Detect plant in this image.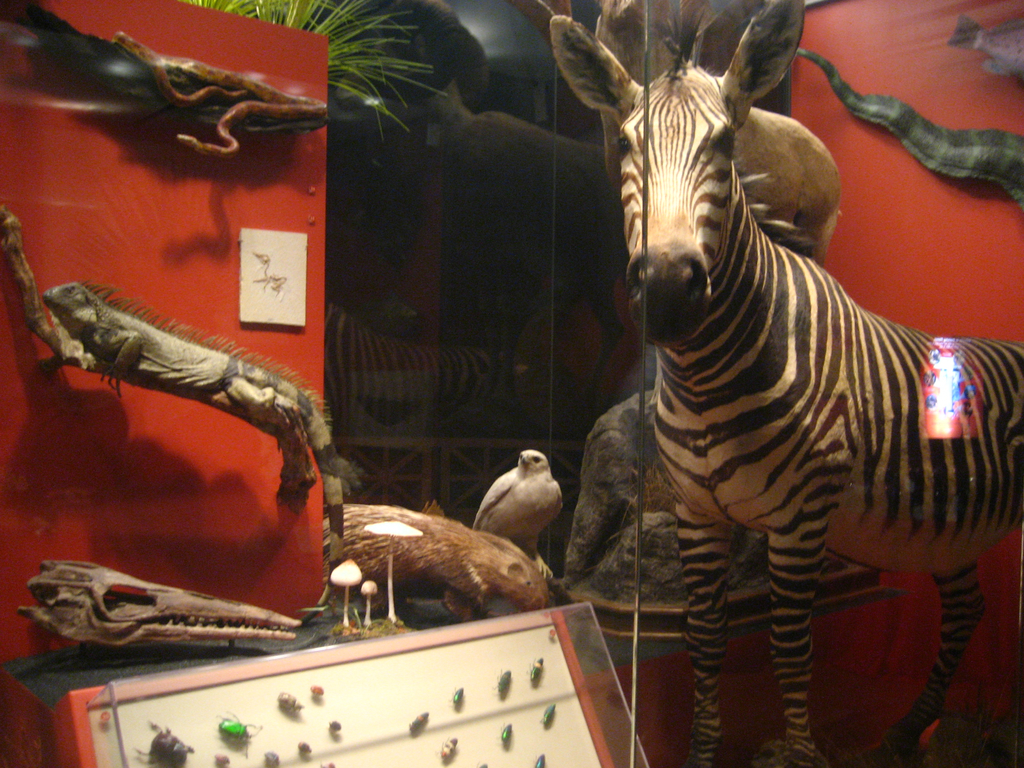
Detection: bbox(182, 0, 457, 147).
